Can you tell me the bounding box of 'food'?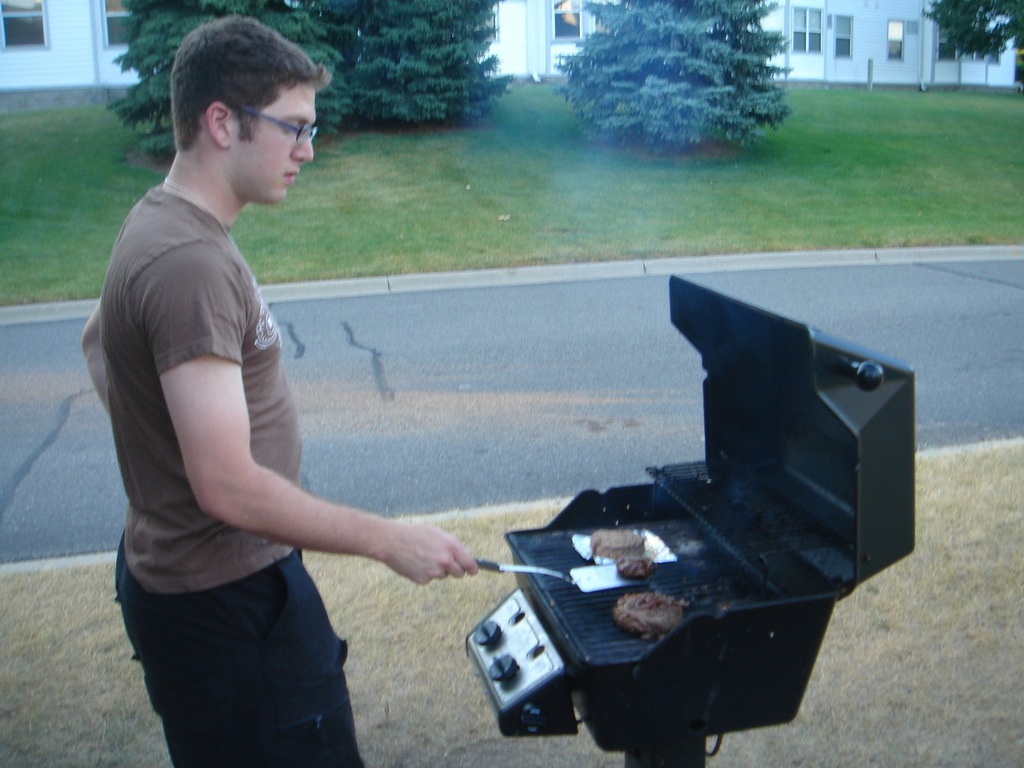
587, 522, 653, 561.
